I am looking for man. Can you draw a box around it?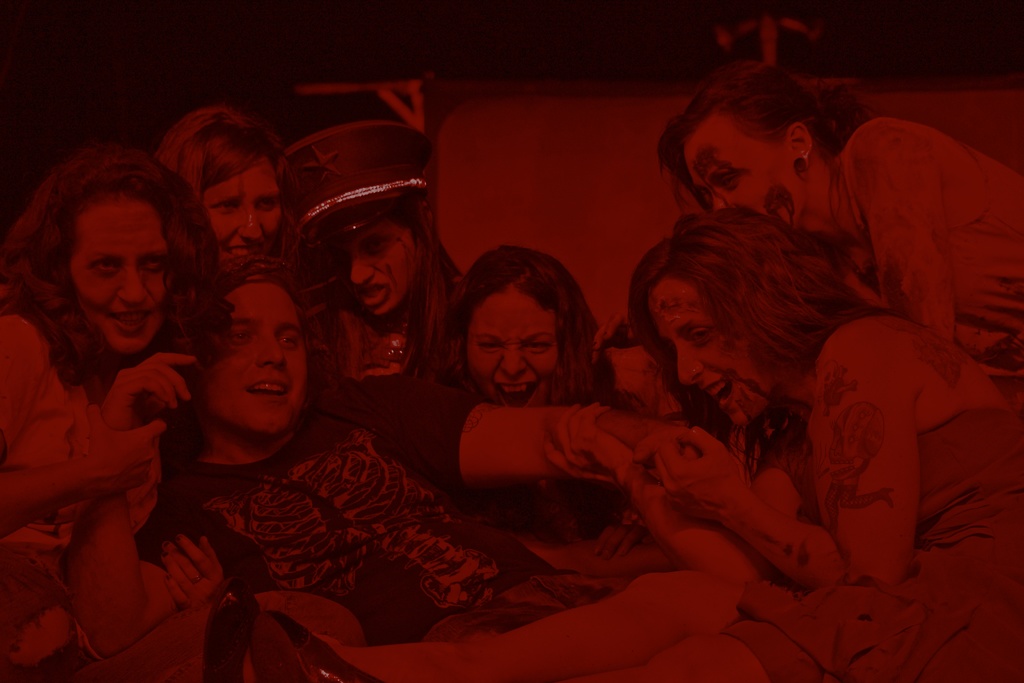
Sure, the bounding box is (61, 252, 699, 639).
